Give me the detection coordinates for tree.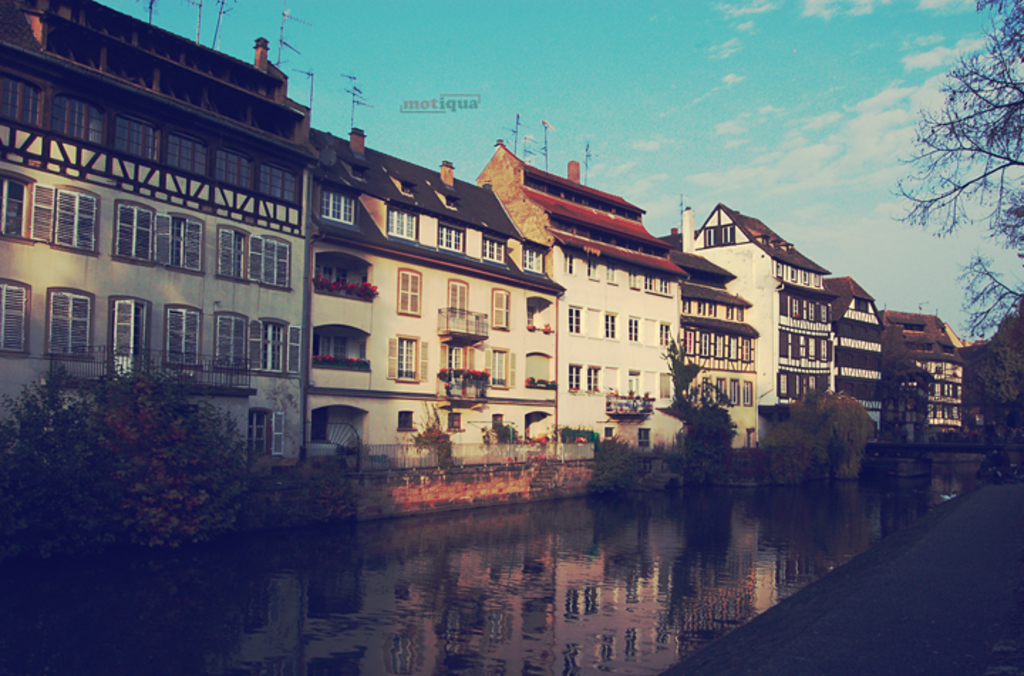
crop(0, 346, 277, 555).
